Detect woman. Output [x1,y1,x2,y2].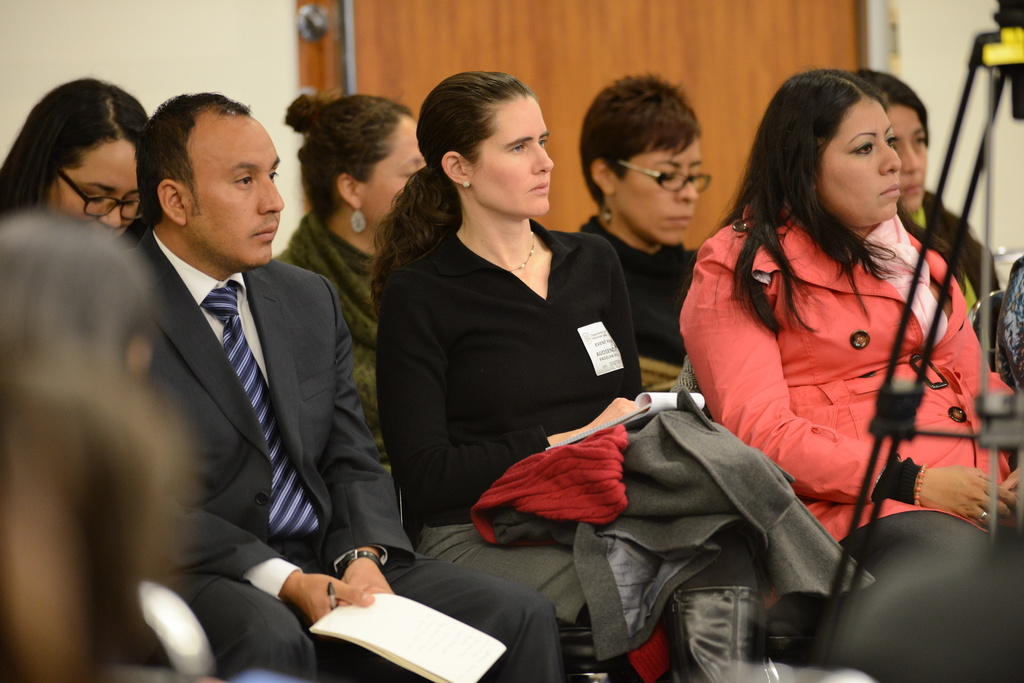
[858,63,1023,391].
